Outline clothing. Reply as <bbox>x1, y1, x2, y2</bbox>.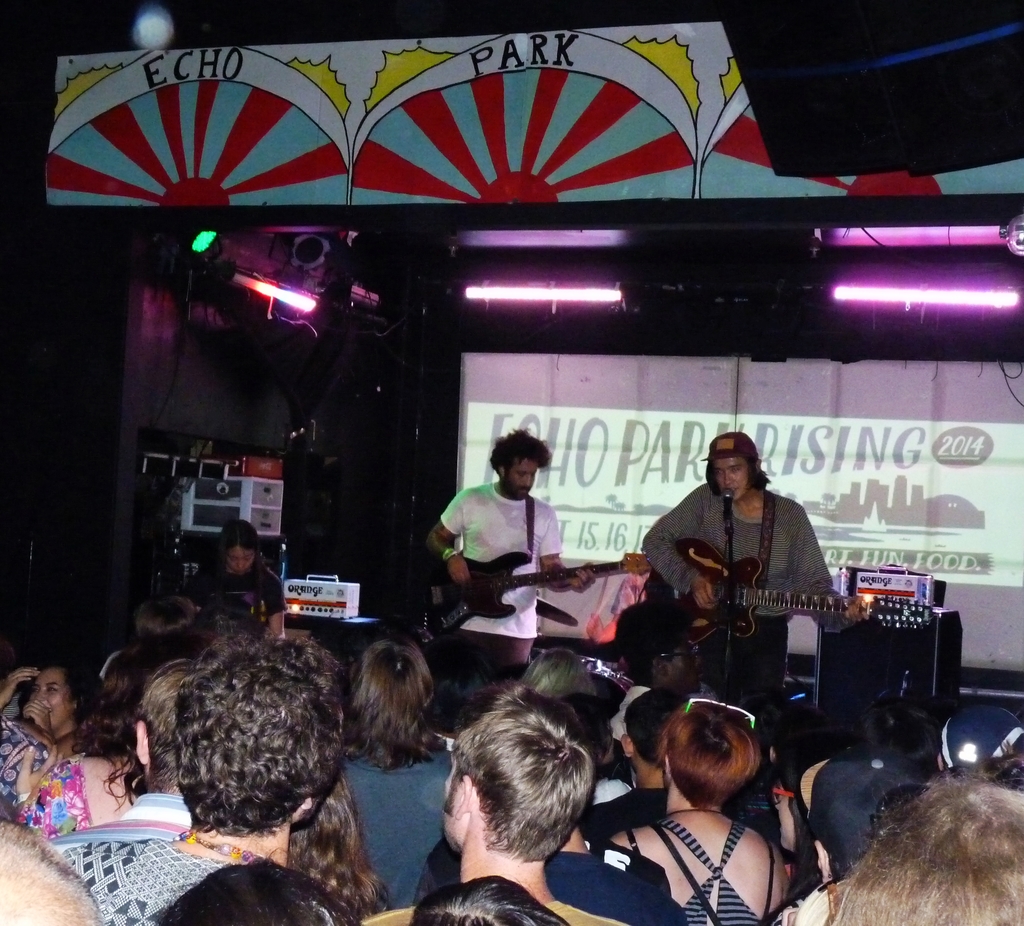
<bbox>26, 756, 92, 827</bbox>.
